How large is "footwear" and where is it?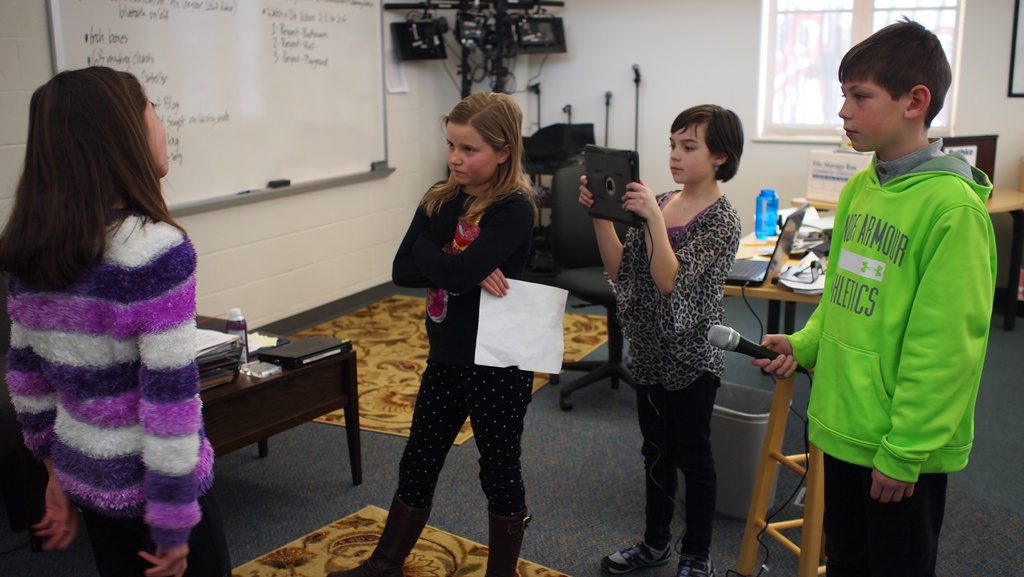
Bounding box: region(605, 535, 672, 571).
